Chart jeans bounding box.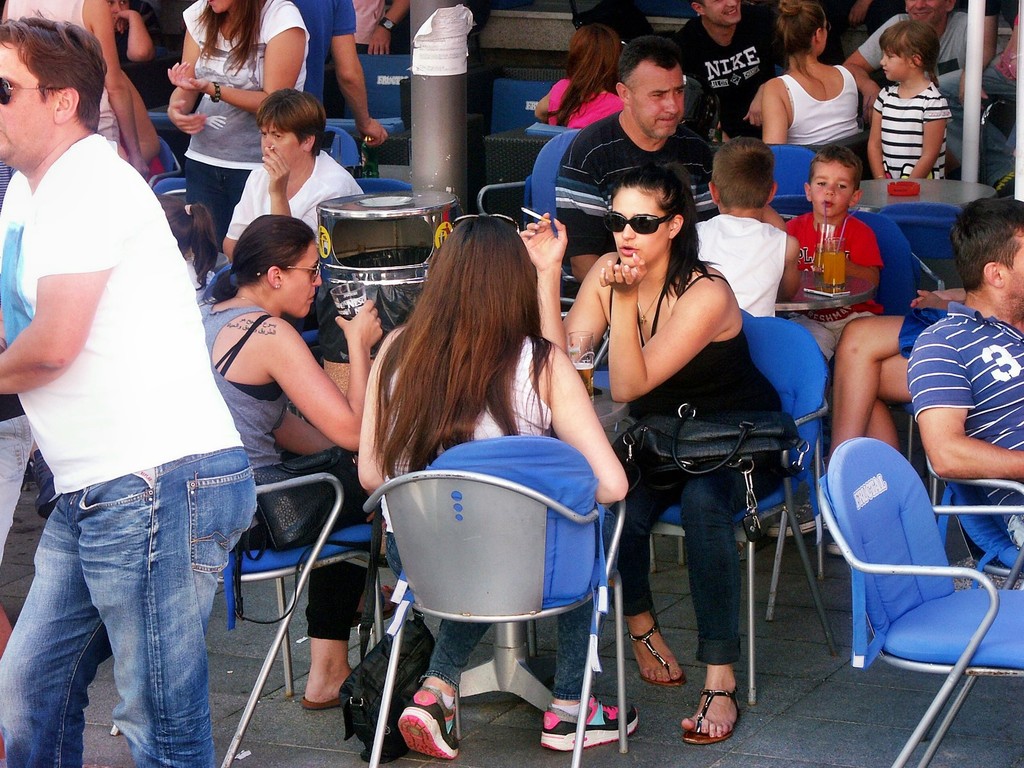
Charted: 959, 484, 1023, 570.
